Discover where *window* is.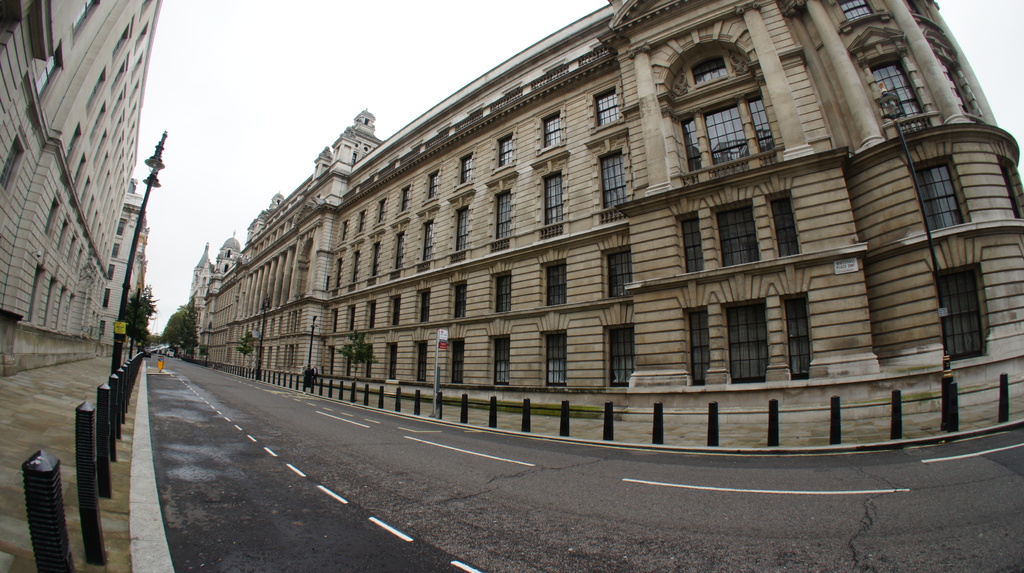
Discovered at {"x1": 4, "y1": 138, "x2": 19, "y2": 190}.
